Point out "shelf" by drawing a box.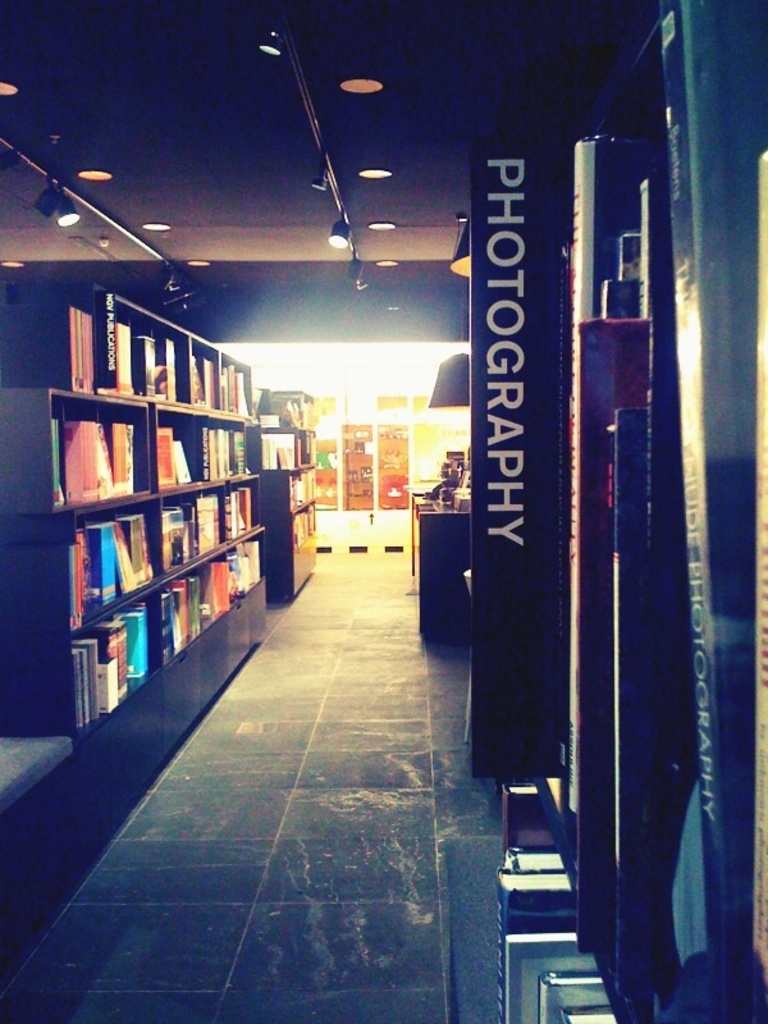
locate(0, 255, 259, 399).
